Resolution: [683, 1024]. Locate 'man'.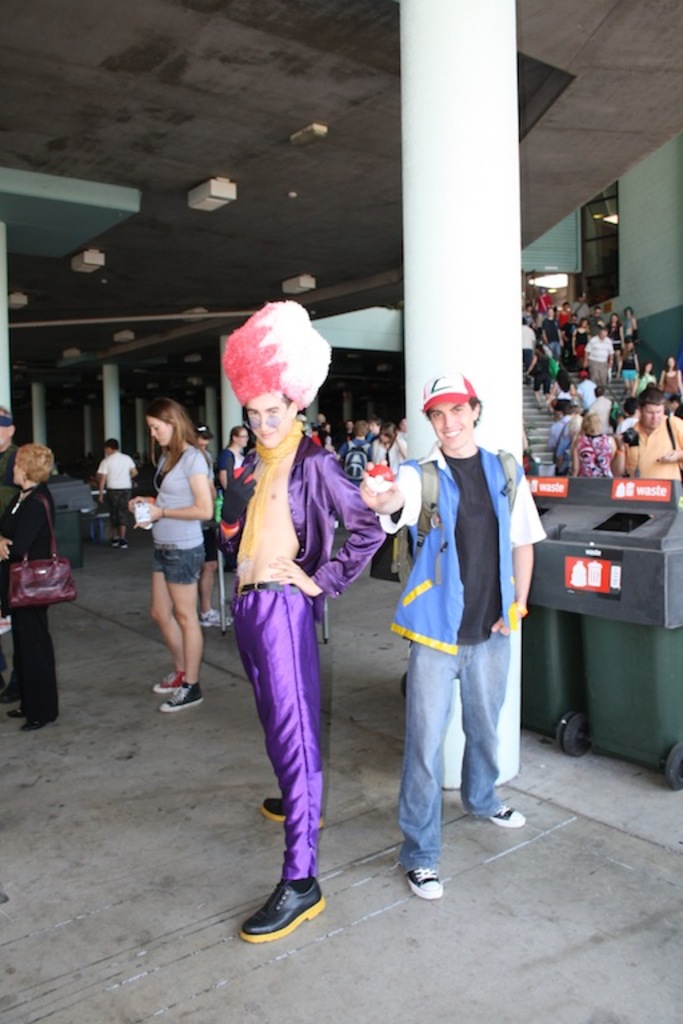
BBox(580, 327, 612, 388).
